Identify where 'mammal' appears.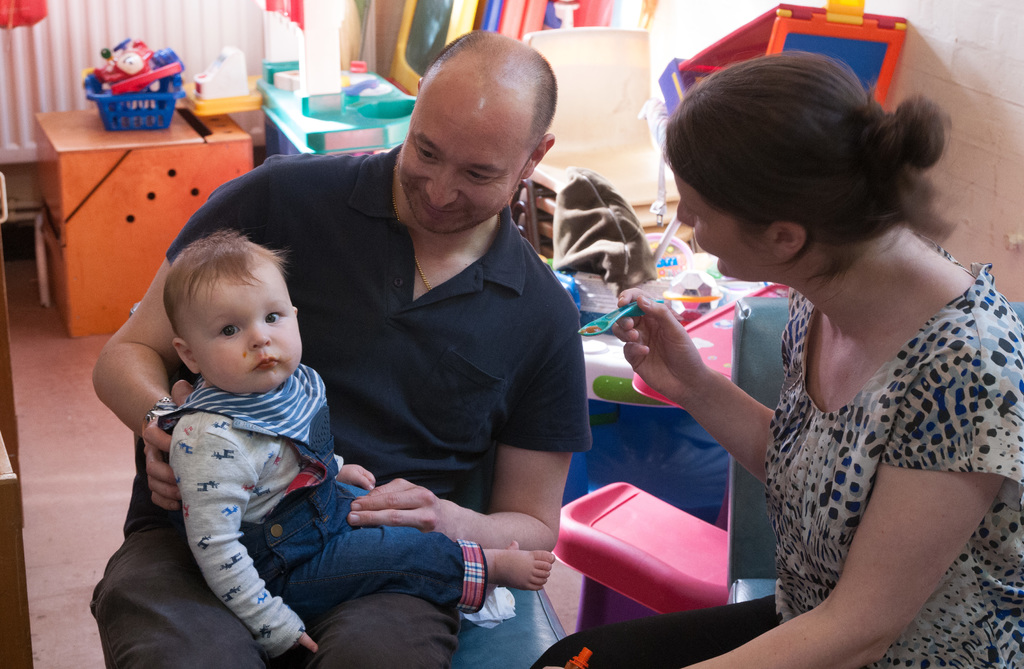
Appears at pyautogui.locateOnScreen(531, 47, 1023, 668).
